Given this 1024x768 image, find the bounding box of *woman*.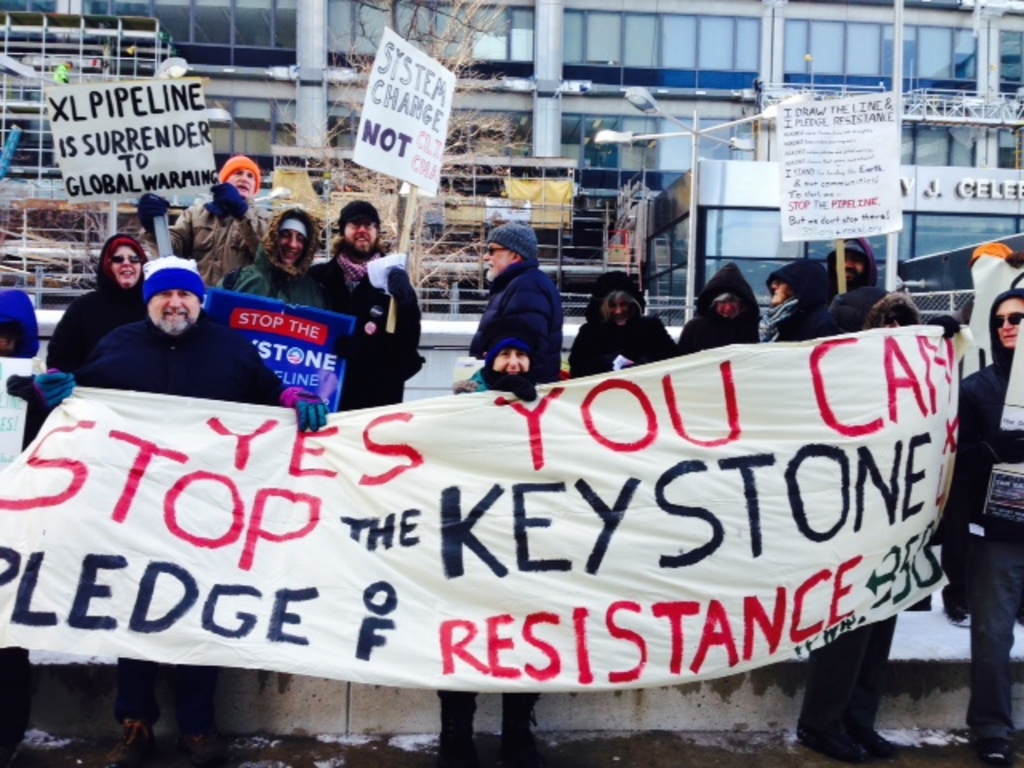
[x1=430, y1=322, x2=542, y2=766].
